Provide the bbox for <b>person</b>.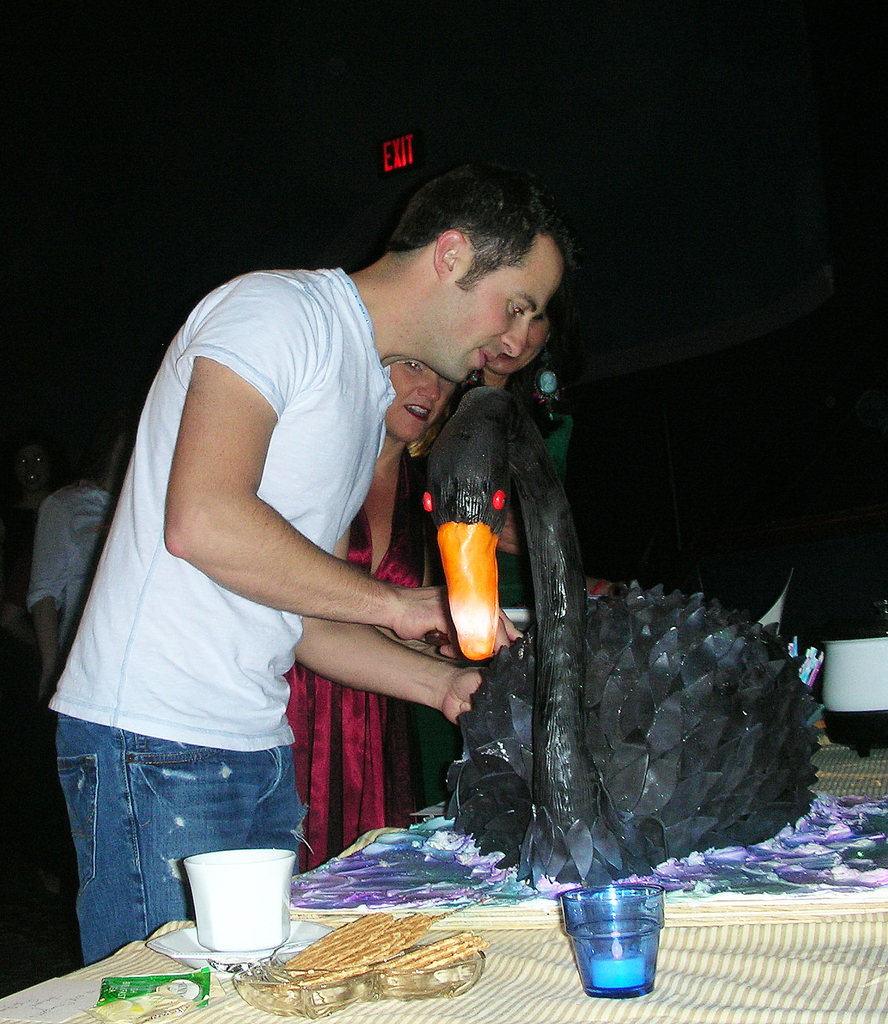
<region>273, 332, 476, 876</region>.
